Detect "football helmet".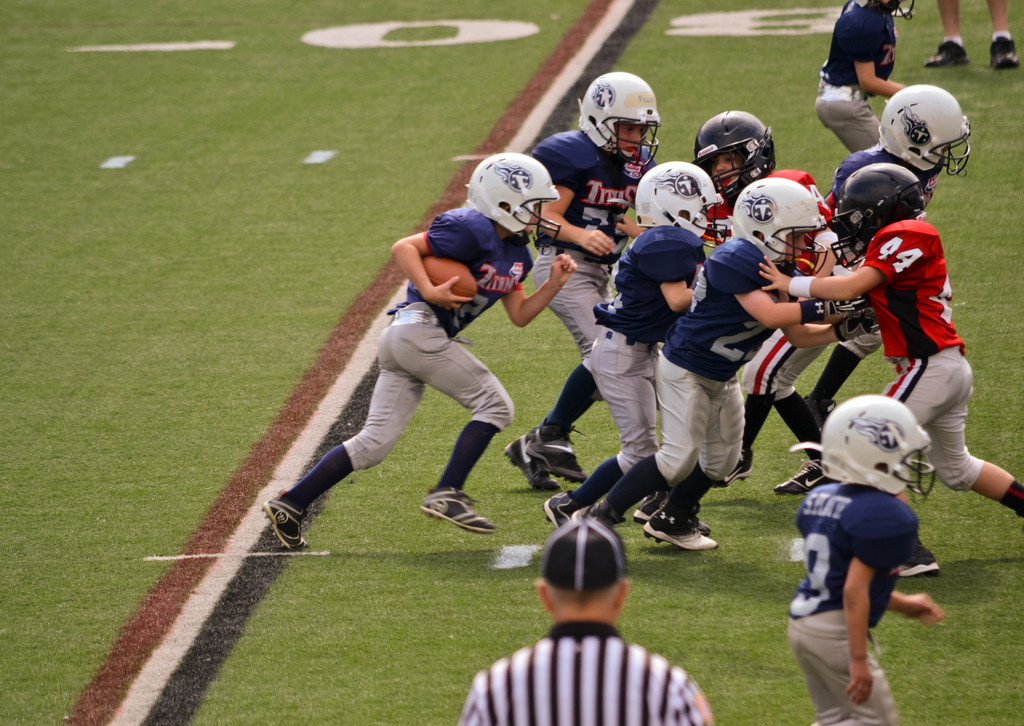
Detected at x1=706, y1=104, x2=785, y2=188.
